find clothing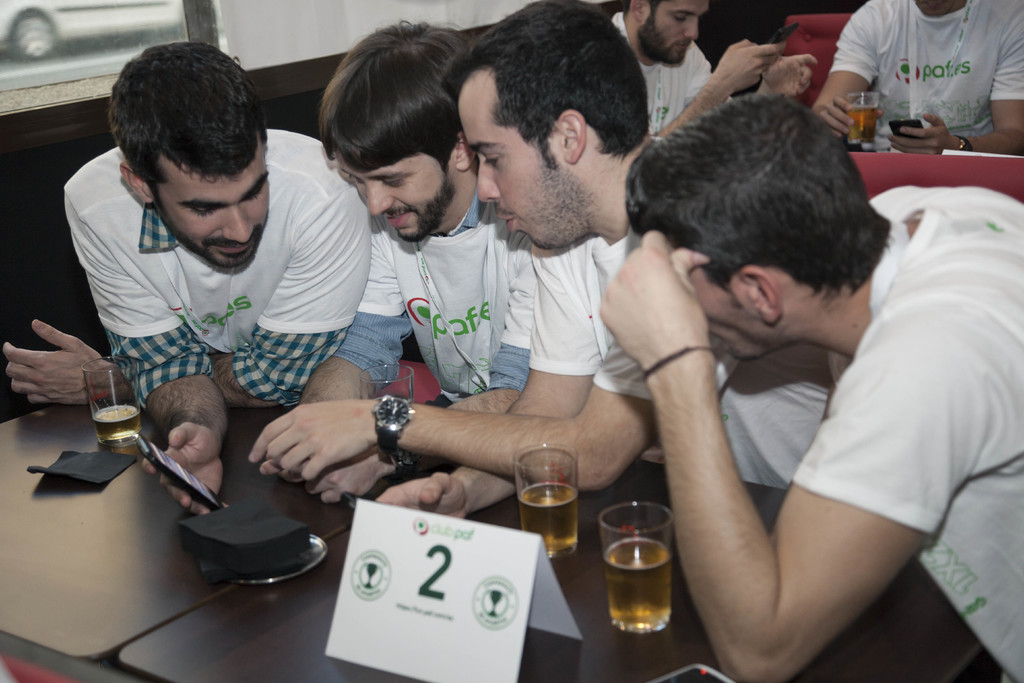
x1=783, y1=181, x2=1023, y2=682
